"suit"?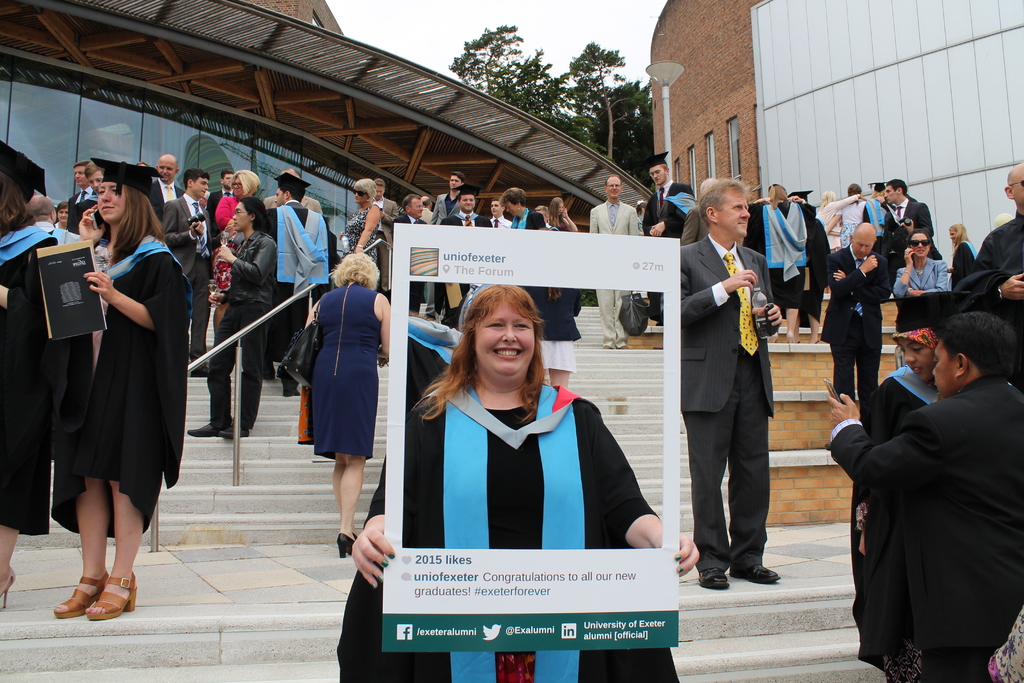
886:195:945:258
